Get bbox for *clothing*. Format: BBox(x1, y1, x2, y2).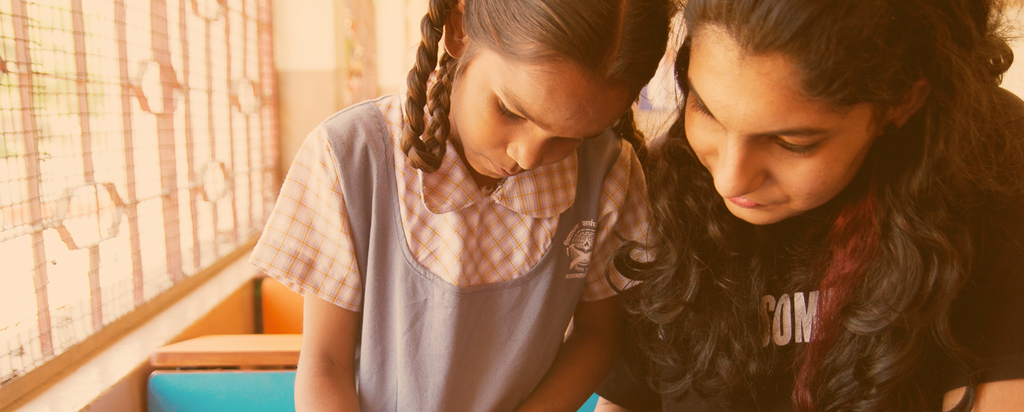
BBox(596, 85, 1023, 411).
